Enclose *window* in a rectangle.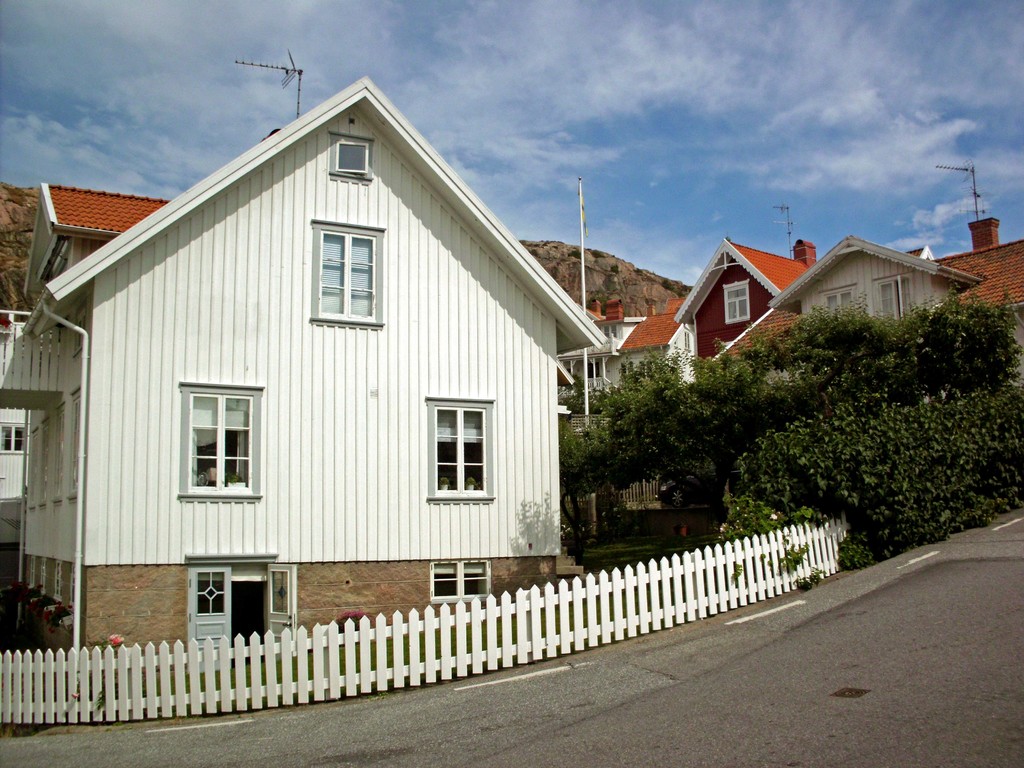
x1=426, y1=396, x2=494, y2=504.
